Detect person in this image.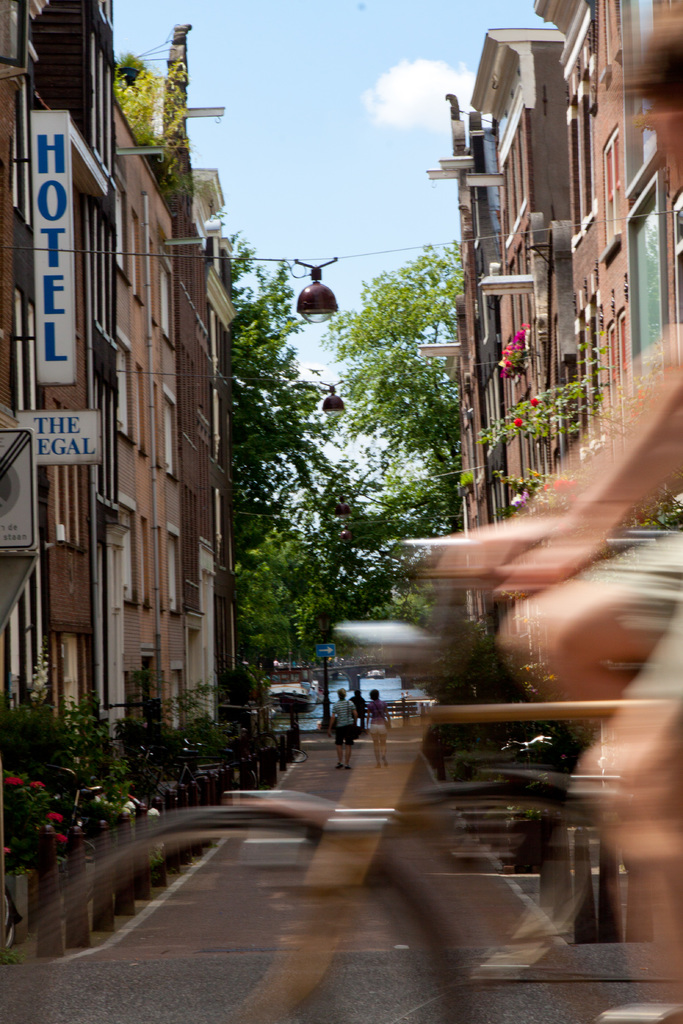
Detection: 325,693,358,766.
